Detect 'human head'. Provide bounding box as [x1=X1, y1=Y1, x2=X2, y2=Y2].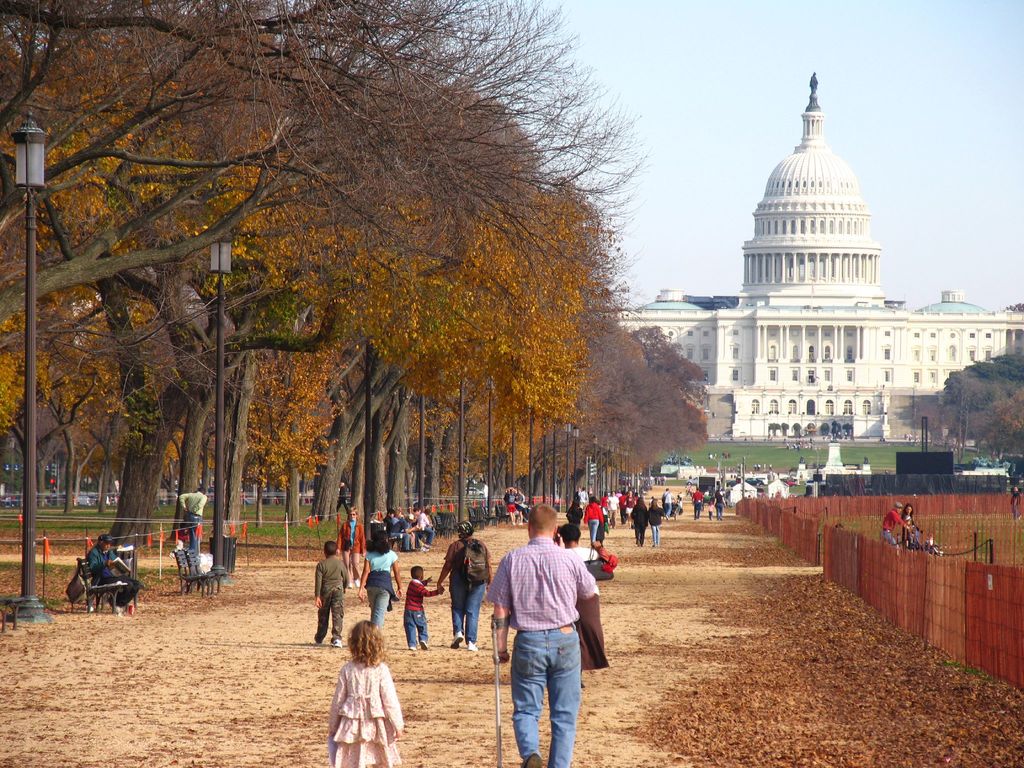
[x1=455, y1=520, x2=476, y2=540].
